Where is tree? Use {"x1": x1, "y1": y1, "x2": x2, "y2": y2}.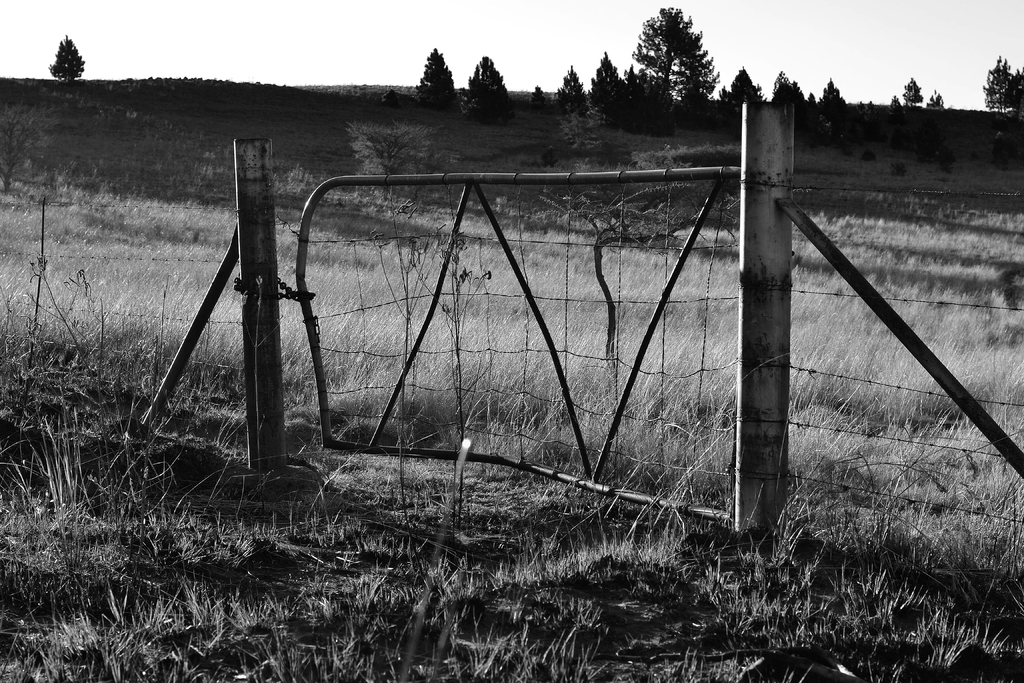
{"x1": 588, "y1": 40, "x2": 636, "y2": 120}.
